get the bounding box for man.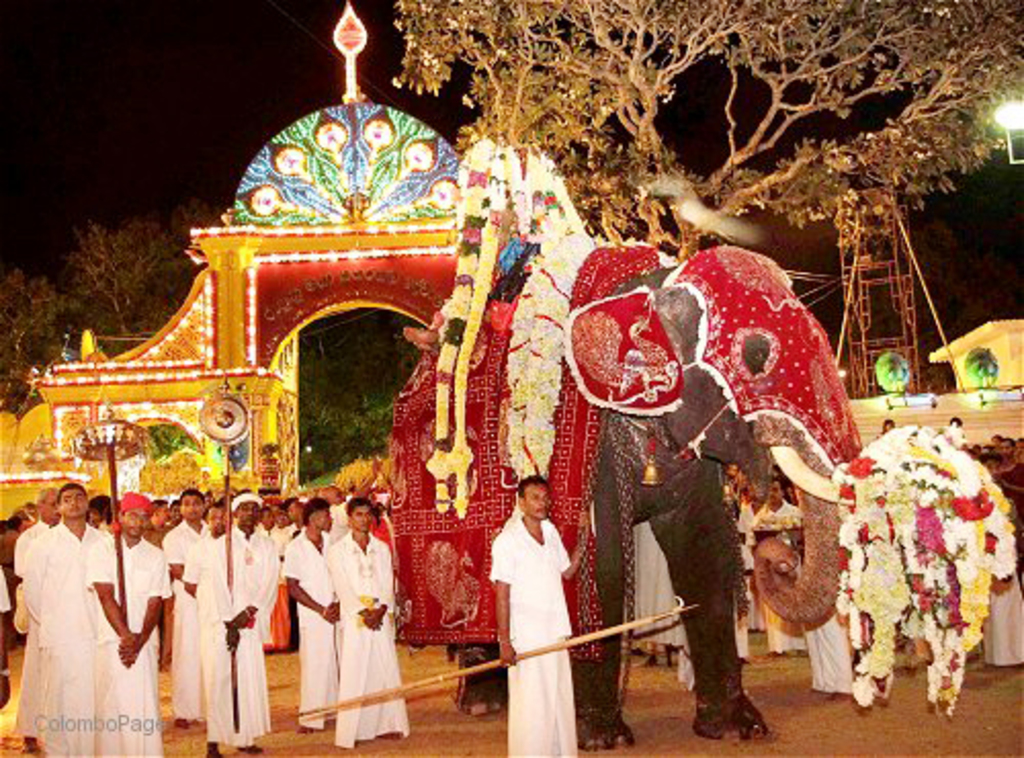
x1=750 y1=479 x2=801 y2=645.
